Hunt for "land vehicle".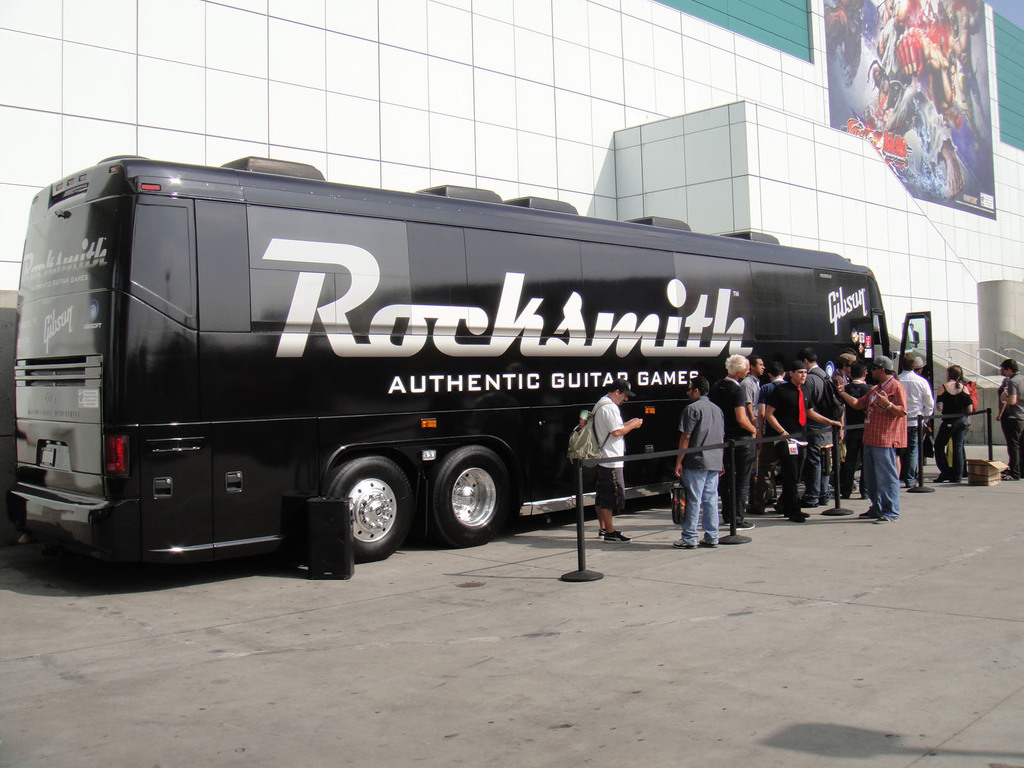
Hunted down at left=4, top=168, right=960, bottom=566.
